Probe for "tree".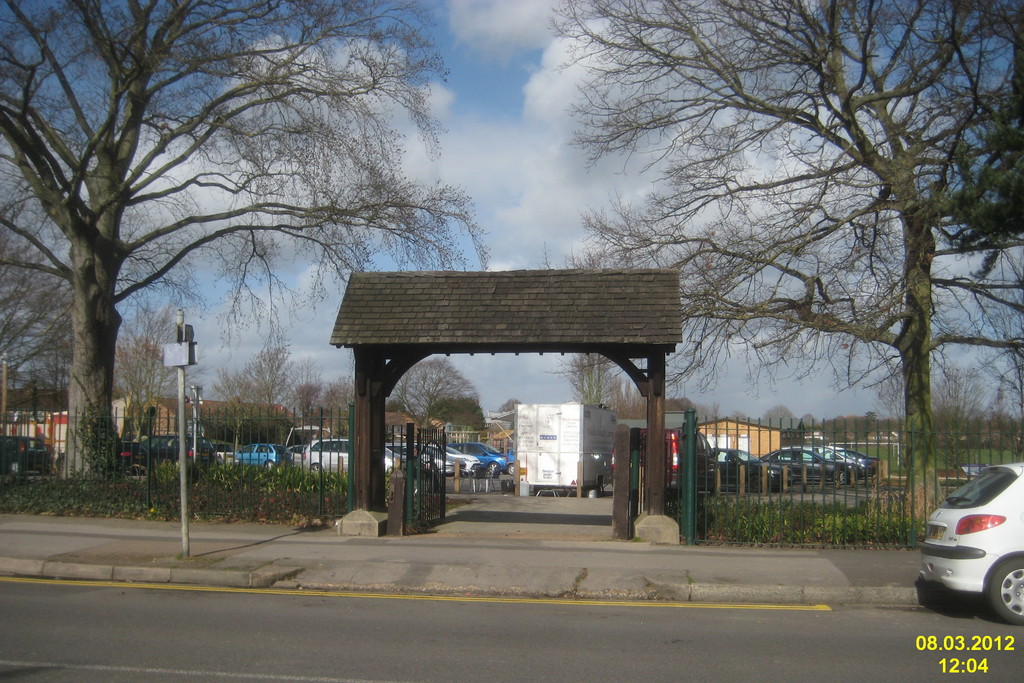
Probe result: locate(110, 288, 189, 444).
